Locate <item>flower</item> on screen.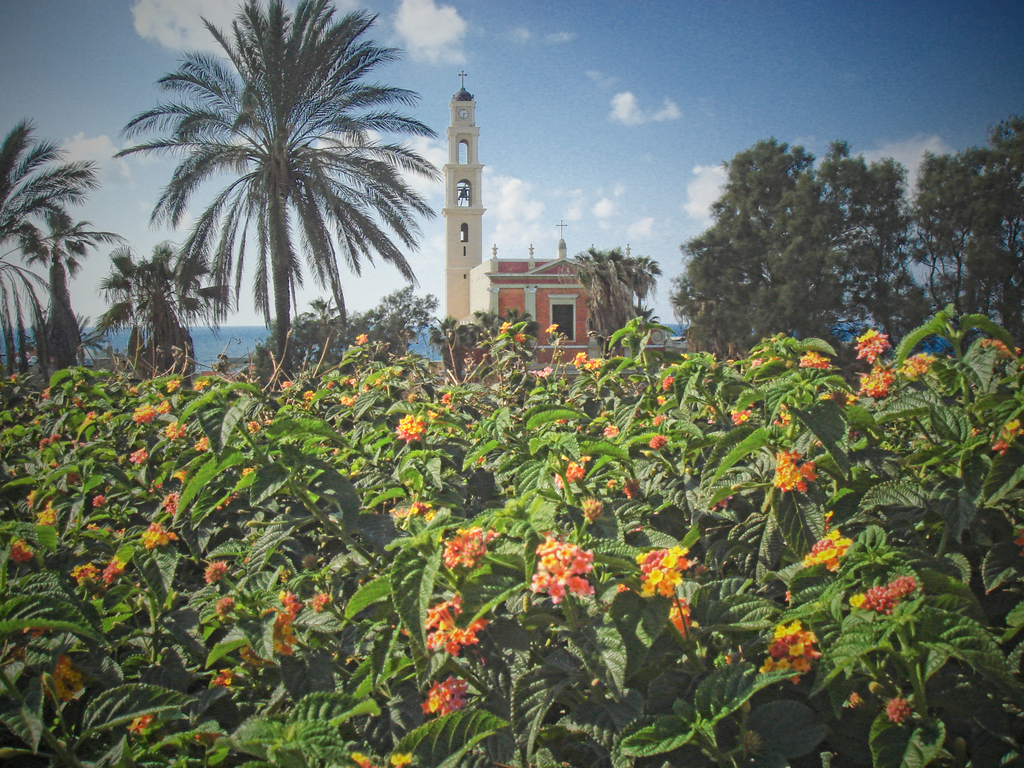
On screen at (x1=127, y1=443, x2=147, y2=464).
